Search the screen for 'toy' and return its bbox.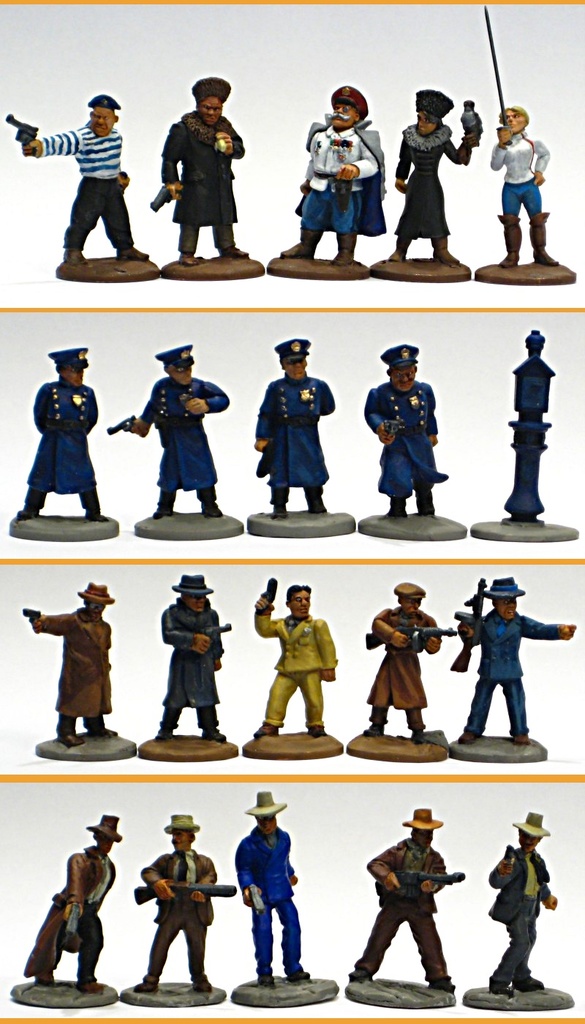
Found: crop(145, 572, 230, 748).
